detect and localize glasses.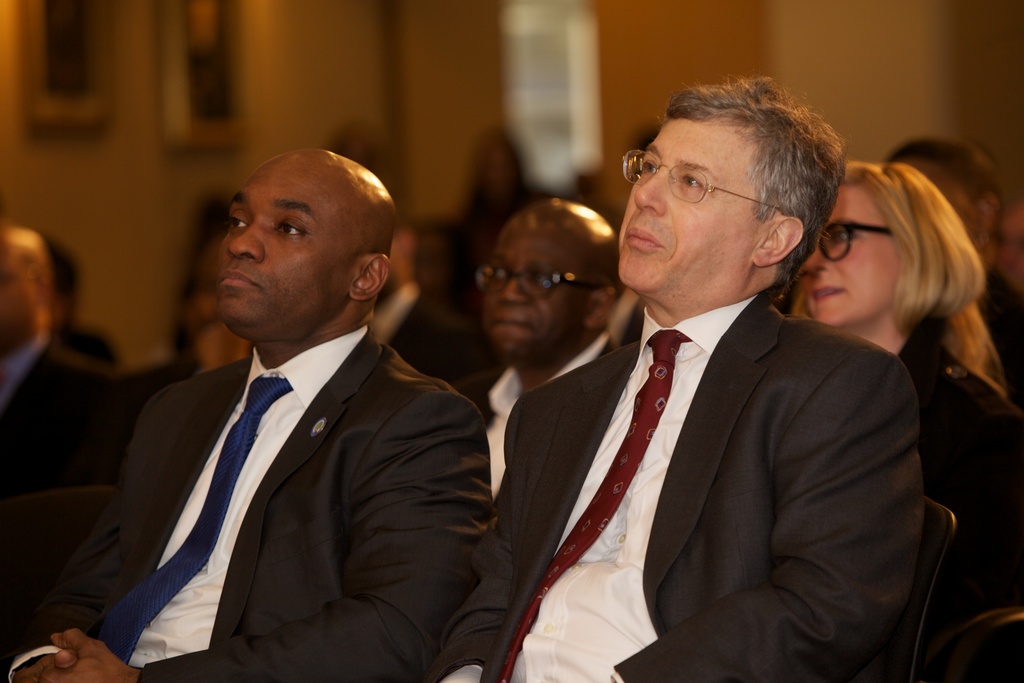
Localized at <region>811, 217, 895, 265</region>.
